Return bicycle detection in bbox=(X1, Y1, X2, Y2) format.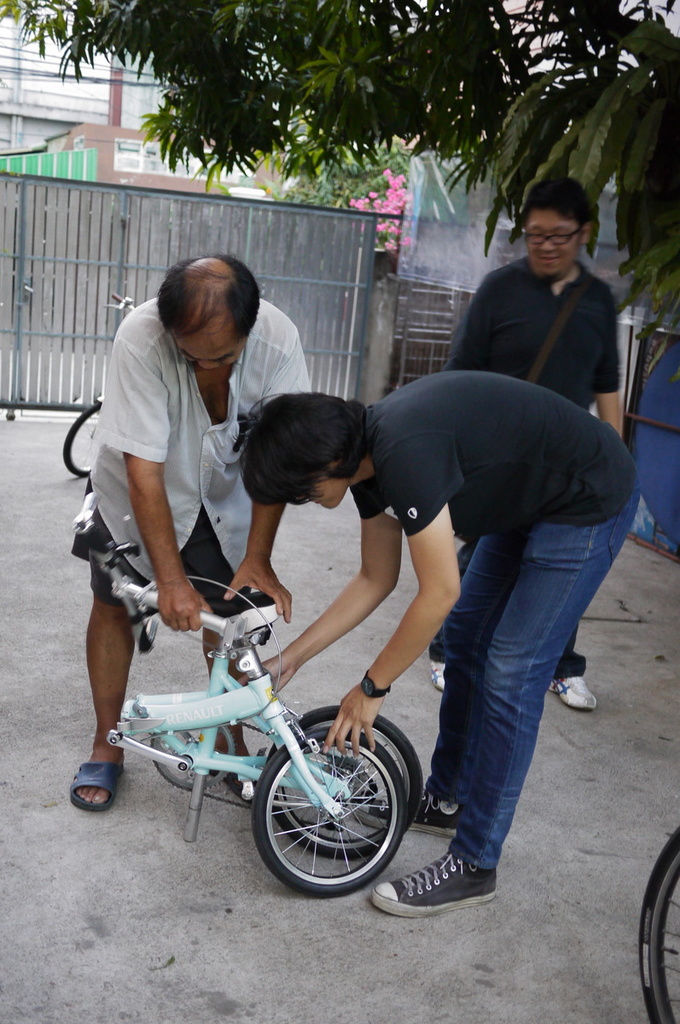
bbox=(57, 282, 131, 476).
